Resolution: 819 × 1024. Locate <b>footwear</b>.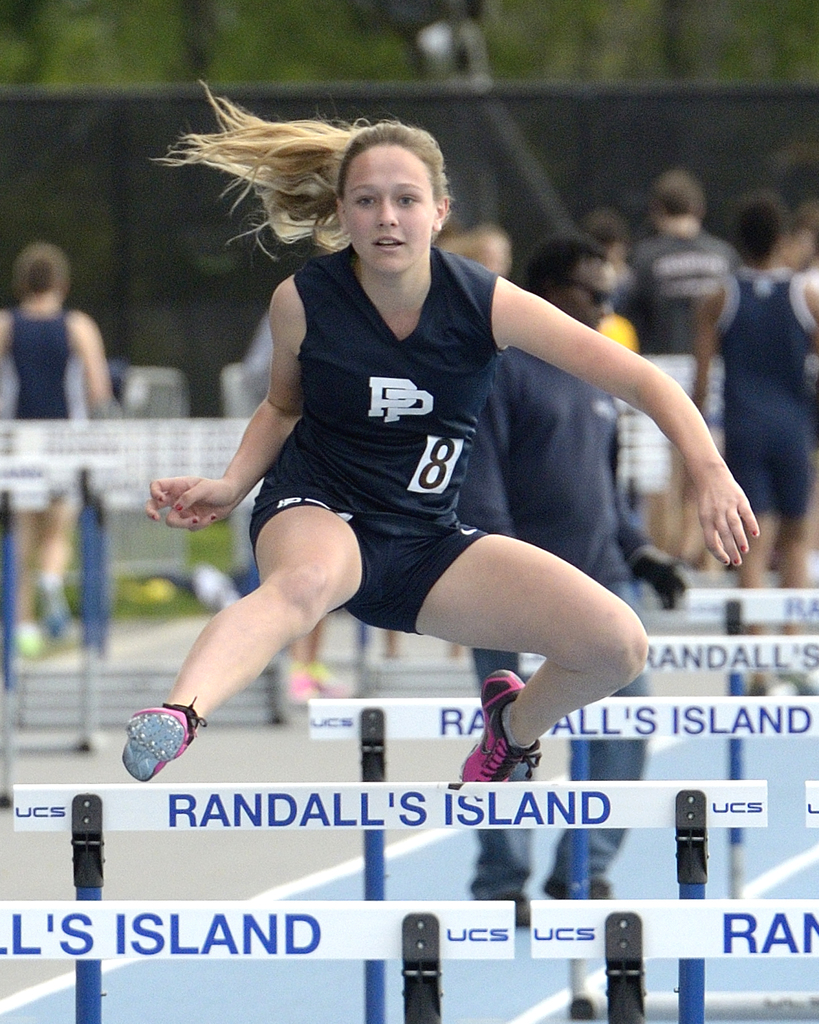
(542, 874, 615, 900).
